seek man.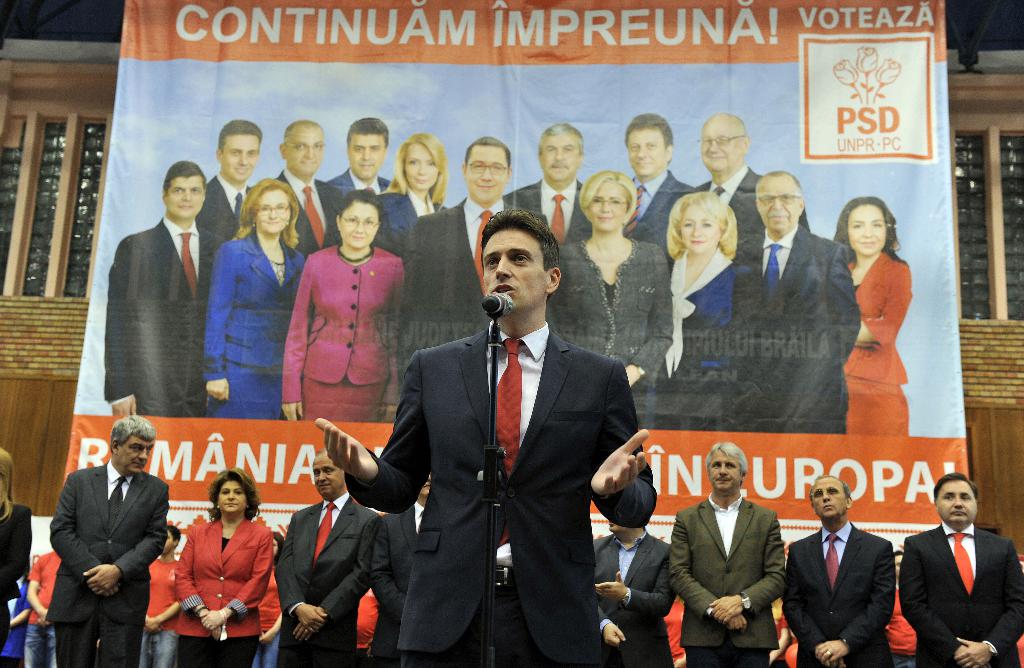
x1=24 y1=549 x2=61 y2=667.
